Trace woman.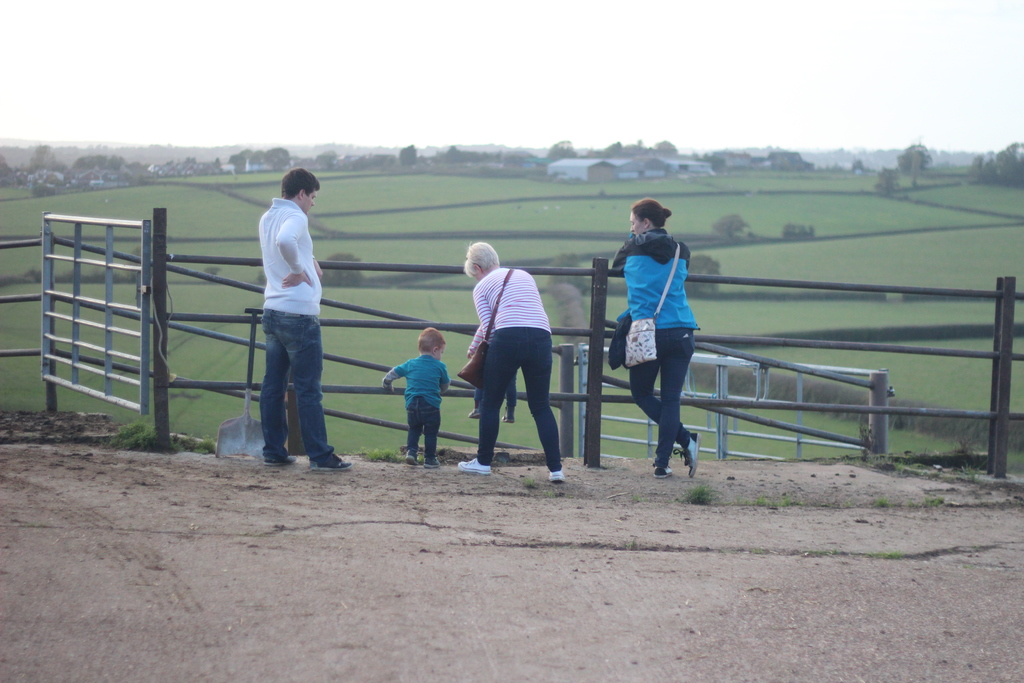
Traced to box(457, 236, 566, 477).
